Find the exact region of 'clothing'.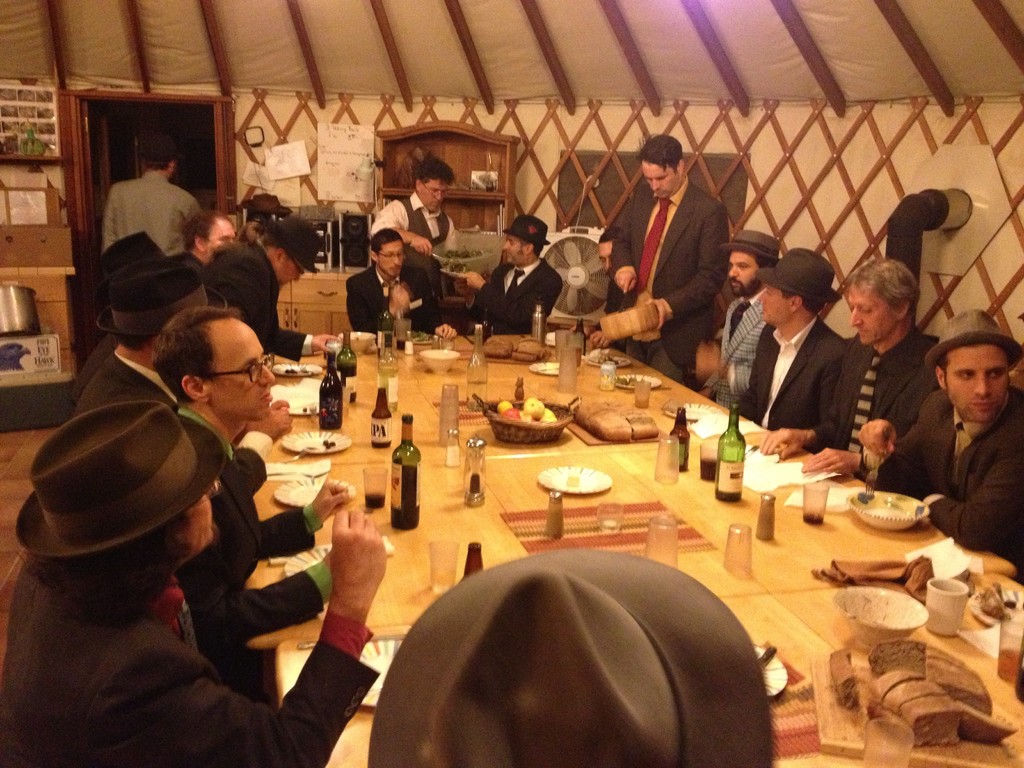
Exact region: 470 254 564 341.
